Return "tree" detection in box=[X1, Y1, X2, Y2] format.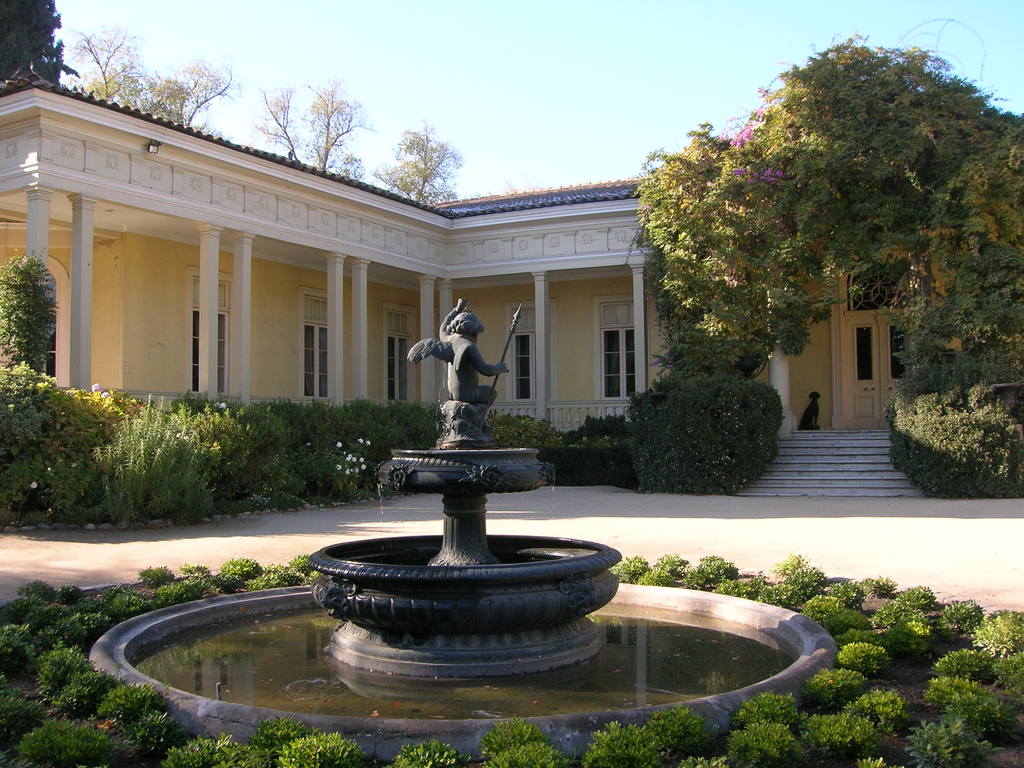
box=[0, 0, 84, 89].
